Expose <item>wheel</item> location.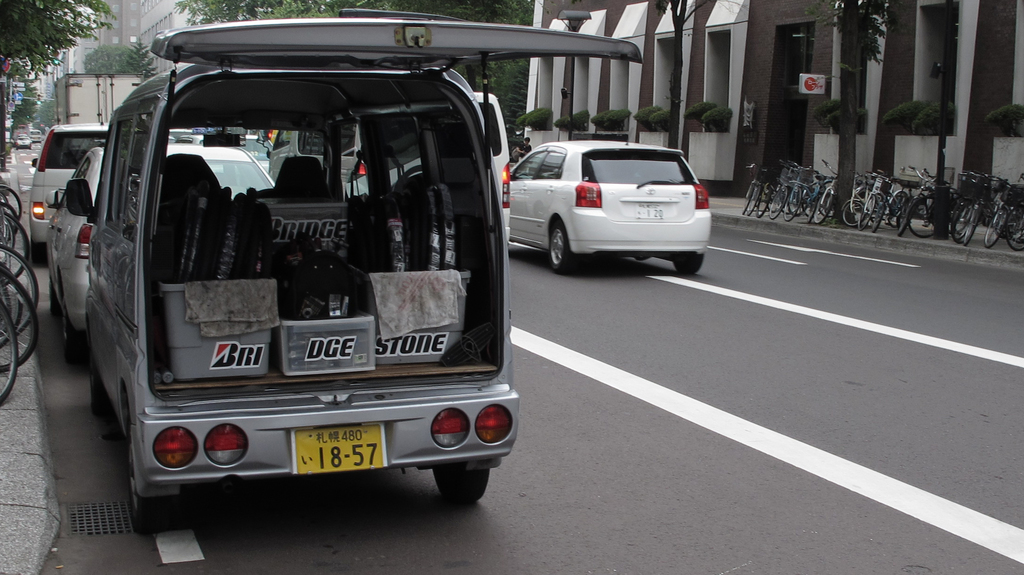
Exposed at box(545, 213, 585, 282).
